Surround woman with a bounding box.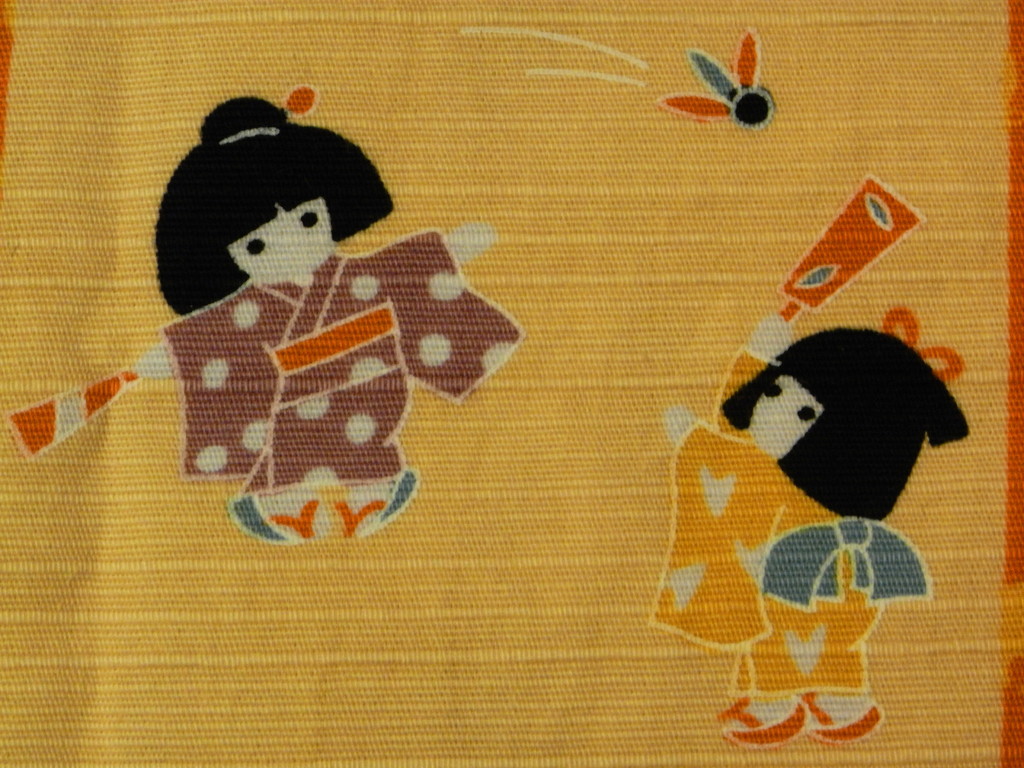
BBox(10, 86, 525, 547).
